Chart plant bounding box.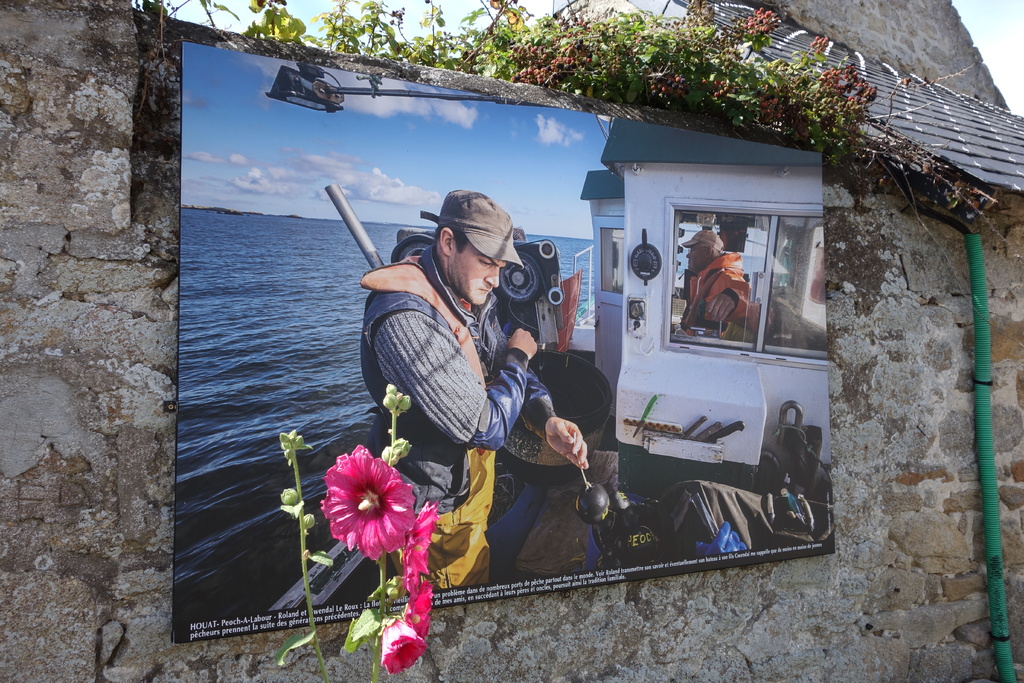
Charted: [282,384,434,682].
